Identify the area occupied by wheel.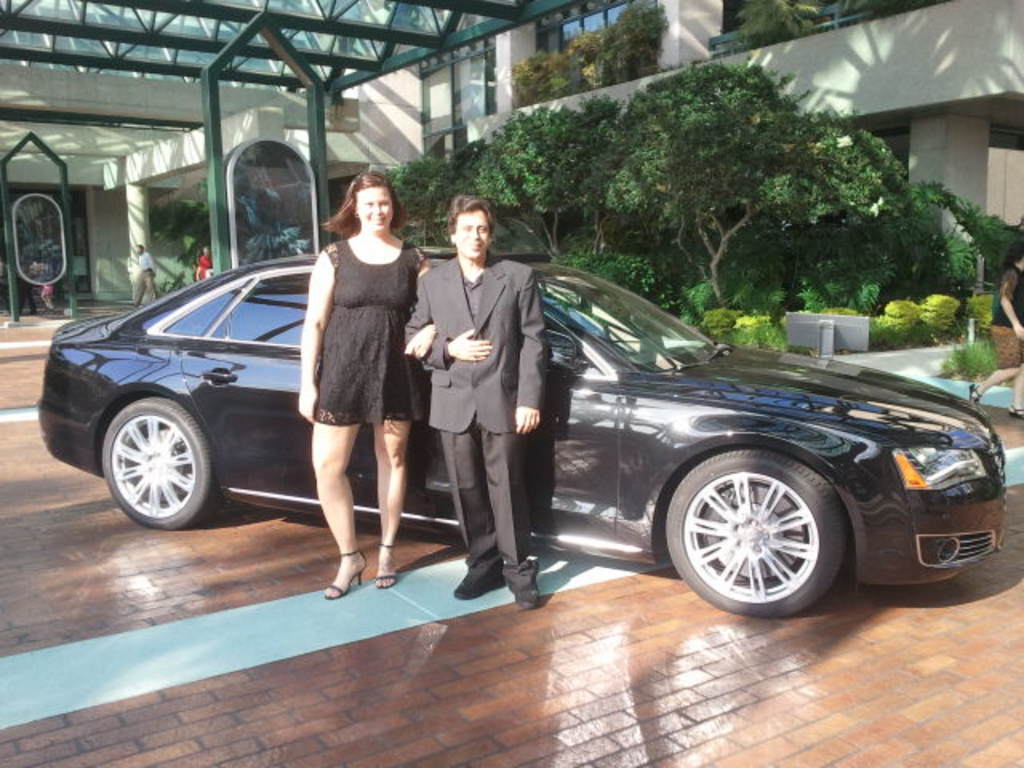
Area: bbox=[667, 453, 856, 608].
